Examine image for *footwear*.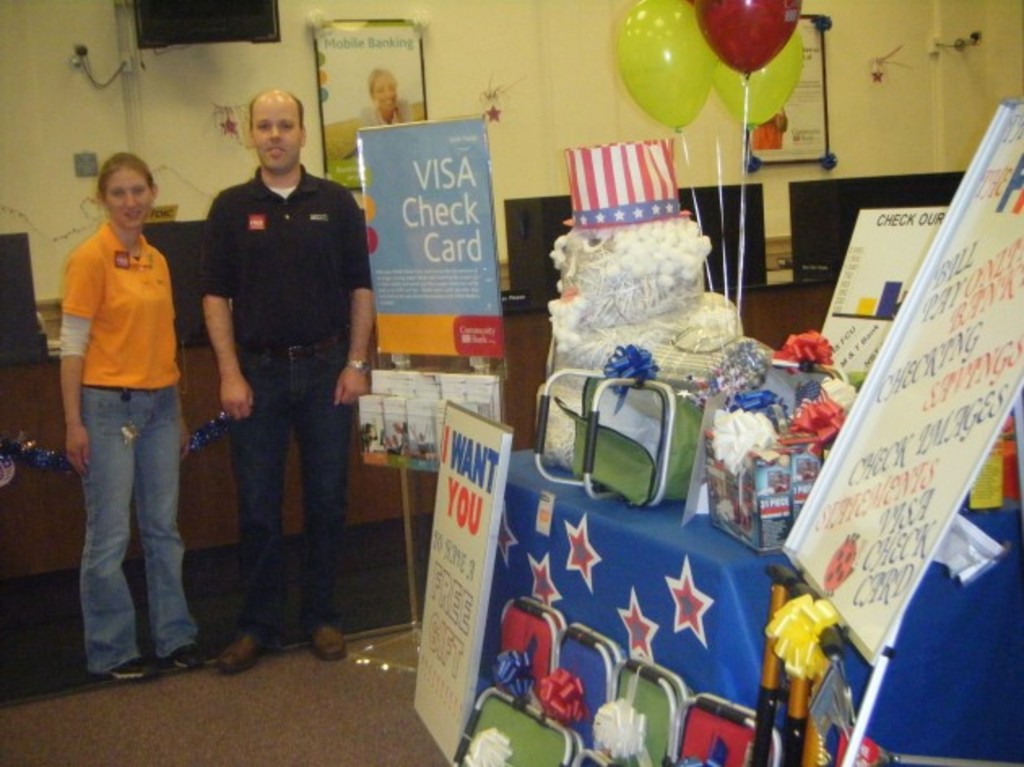
Examination result: <bbox>309, 624, 353, 660</bbox>.
